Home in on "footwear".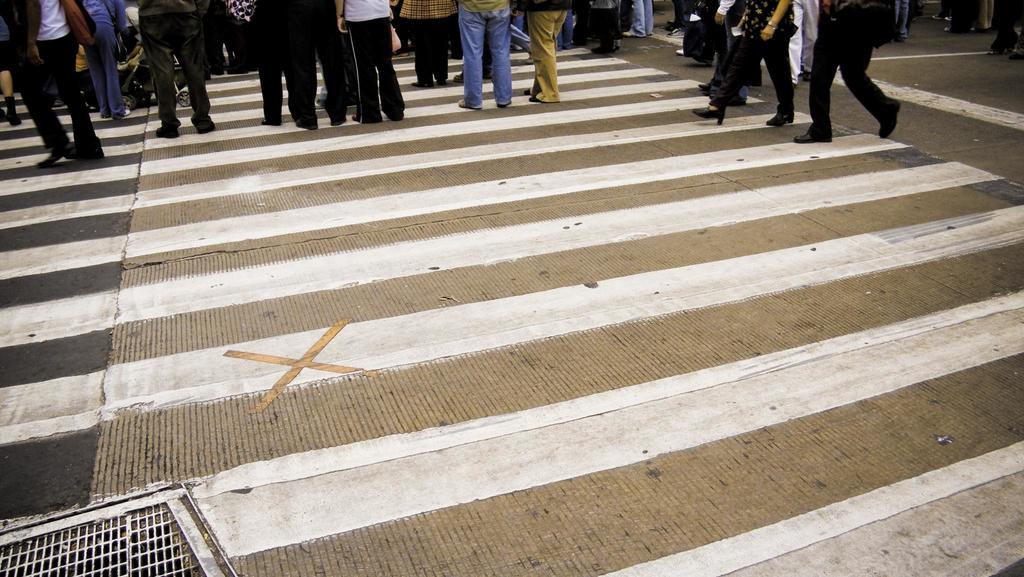
Homed in at Rect(879, 96, 901, 141).
